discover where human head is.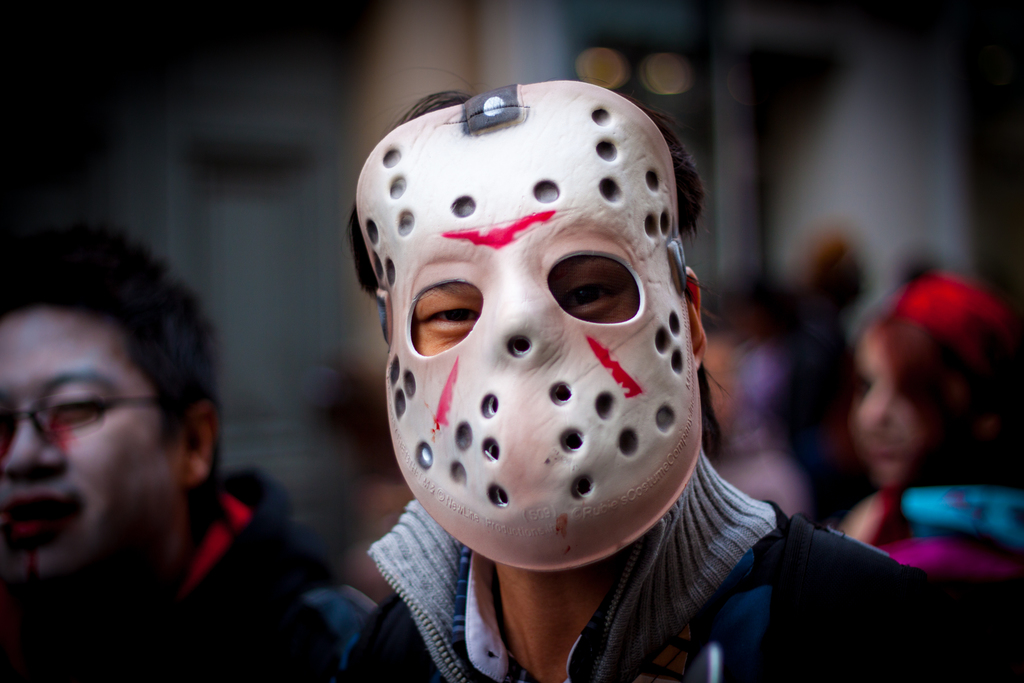
Discovered at 1:215:231:577.
